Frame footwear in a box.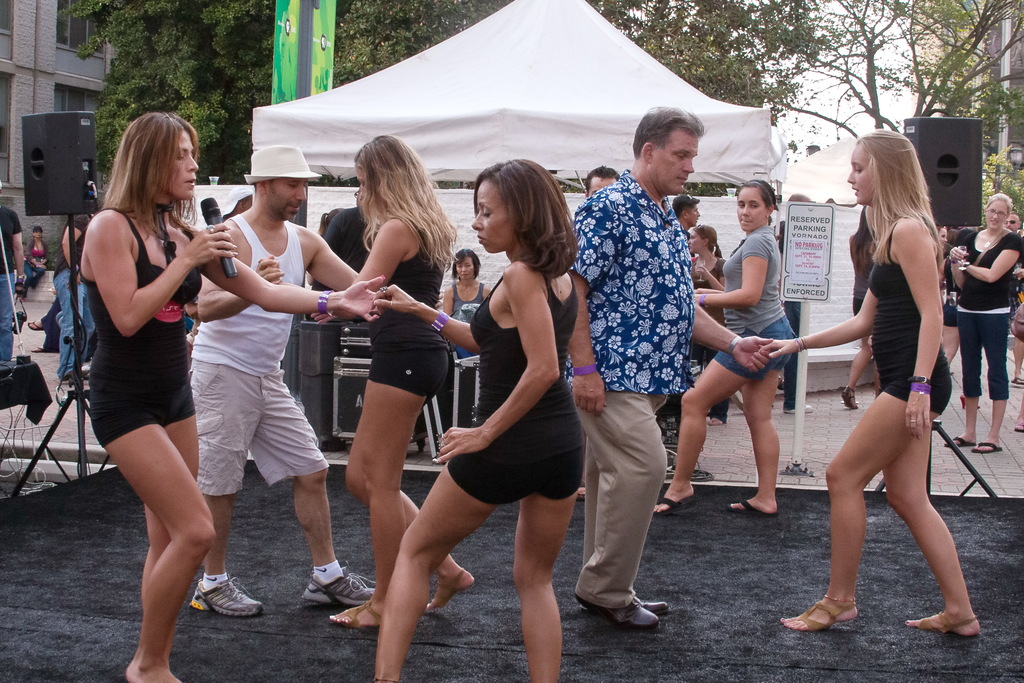
locate(302, 558, 374, 605).
